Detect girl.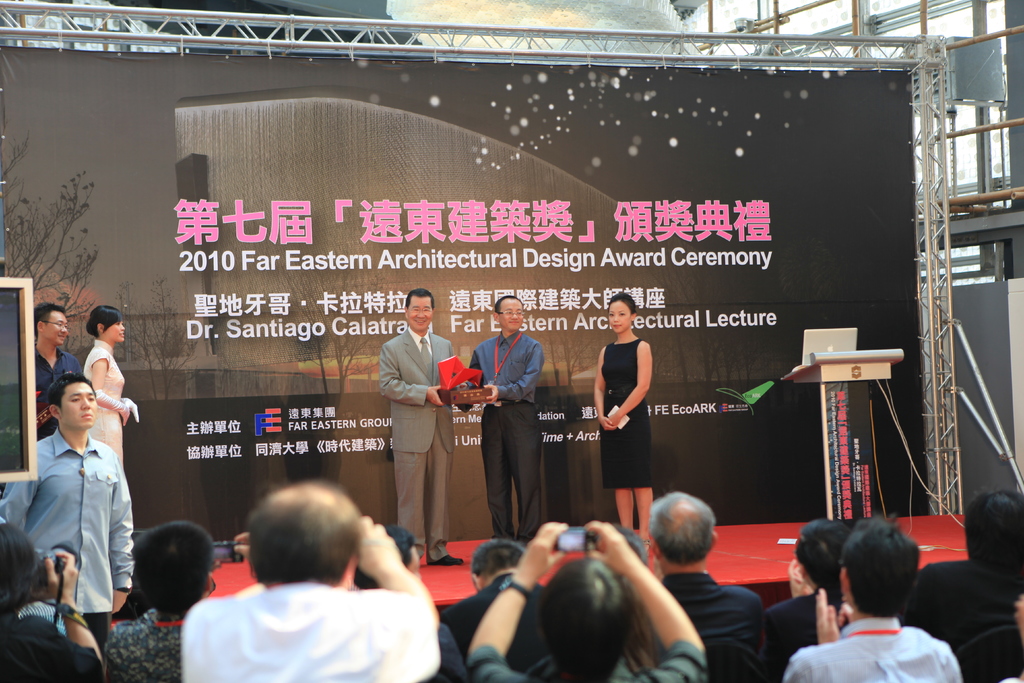
Detected at box(81, 309, 135, 465).
